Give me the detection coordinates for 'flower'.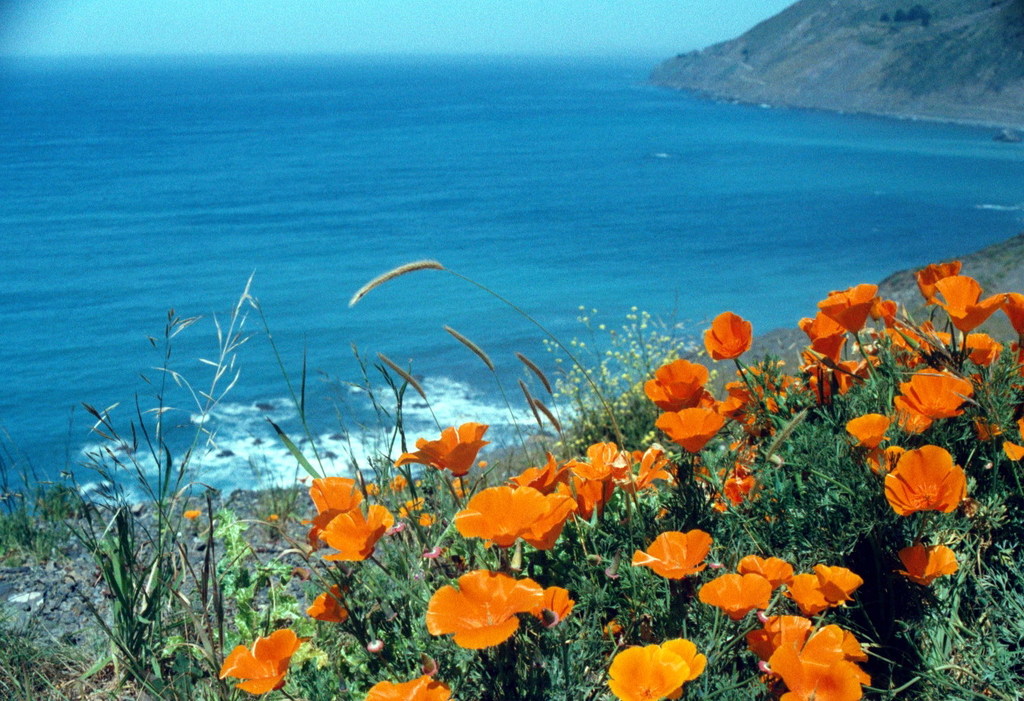
region(625, 529, 711, 578).
